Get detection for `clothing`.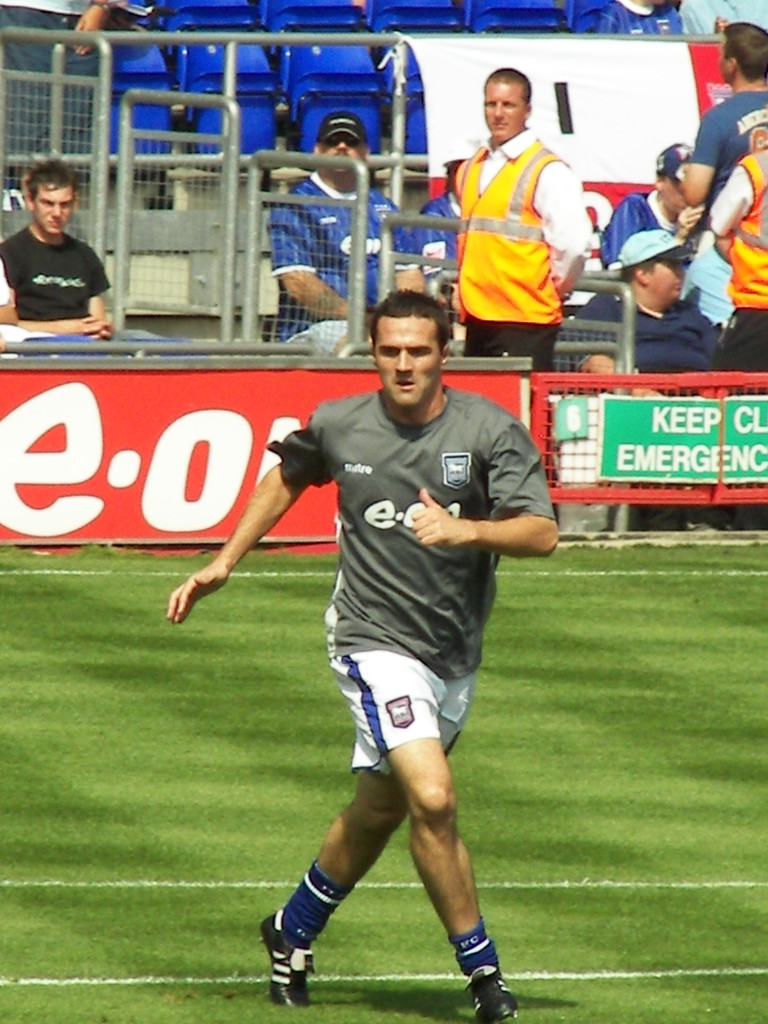
Detection: box(403, 198, 452, 285).
